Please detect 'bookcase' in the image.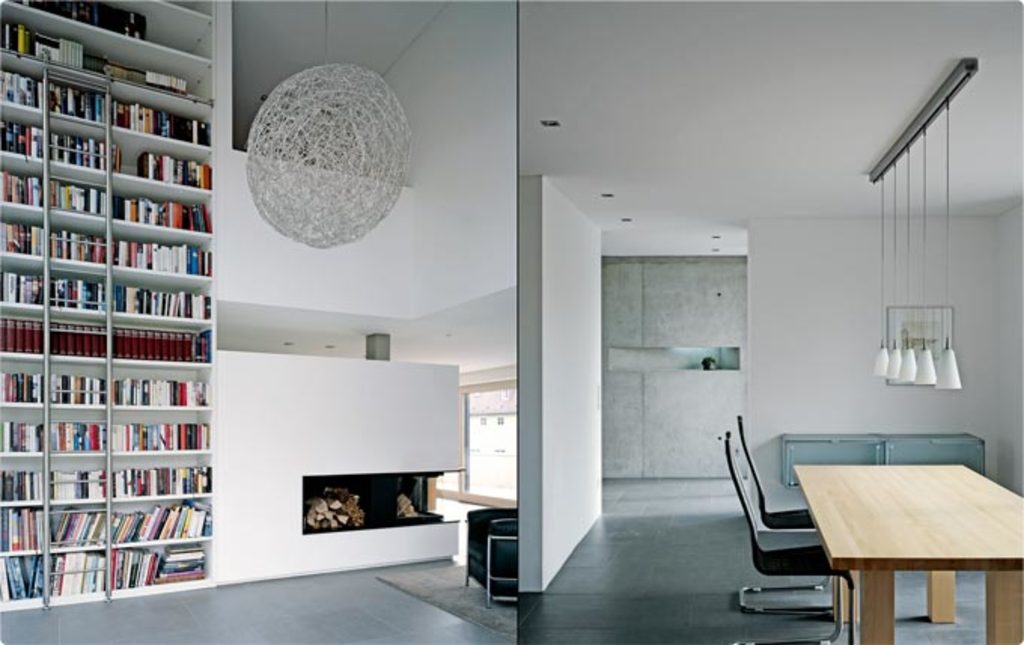
0/0/220/615.
